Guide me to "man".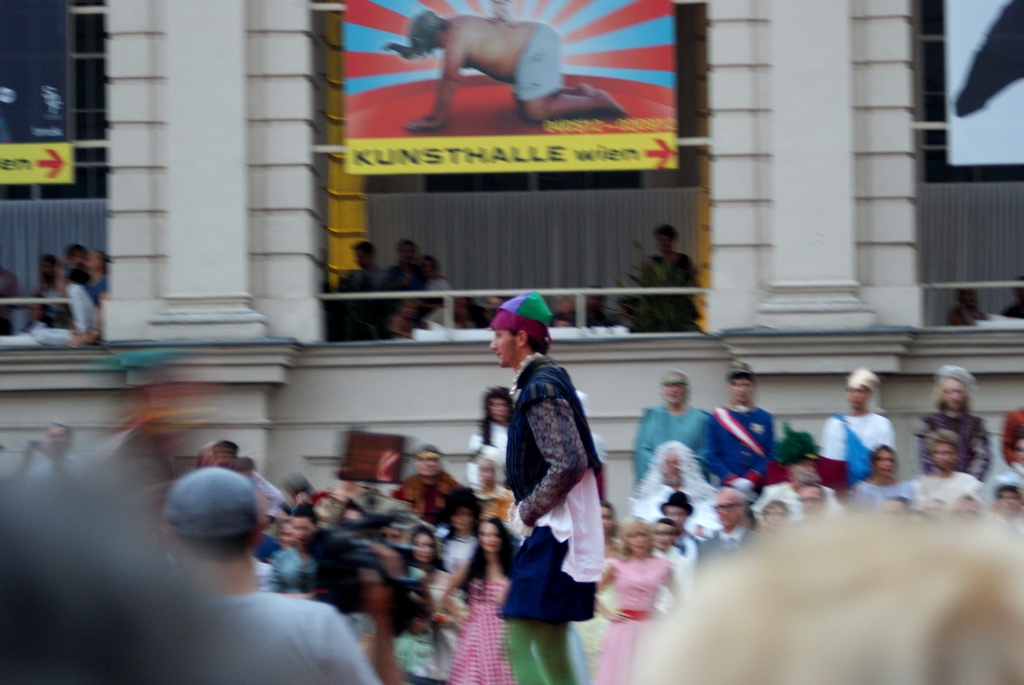
Guidance: left=397, top=452, right=476, bottom=520.
